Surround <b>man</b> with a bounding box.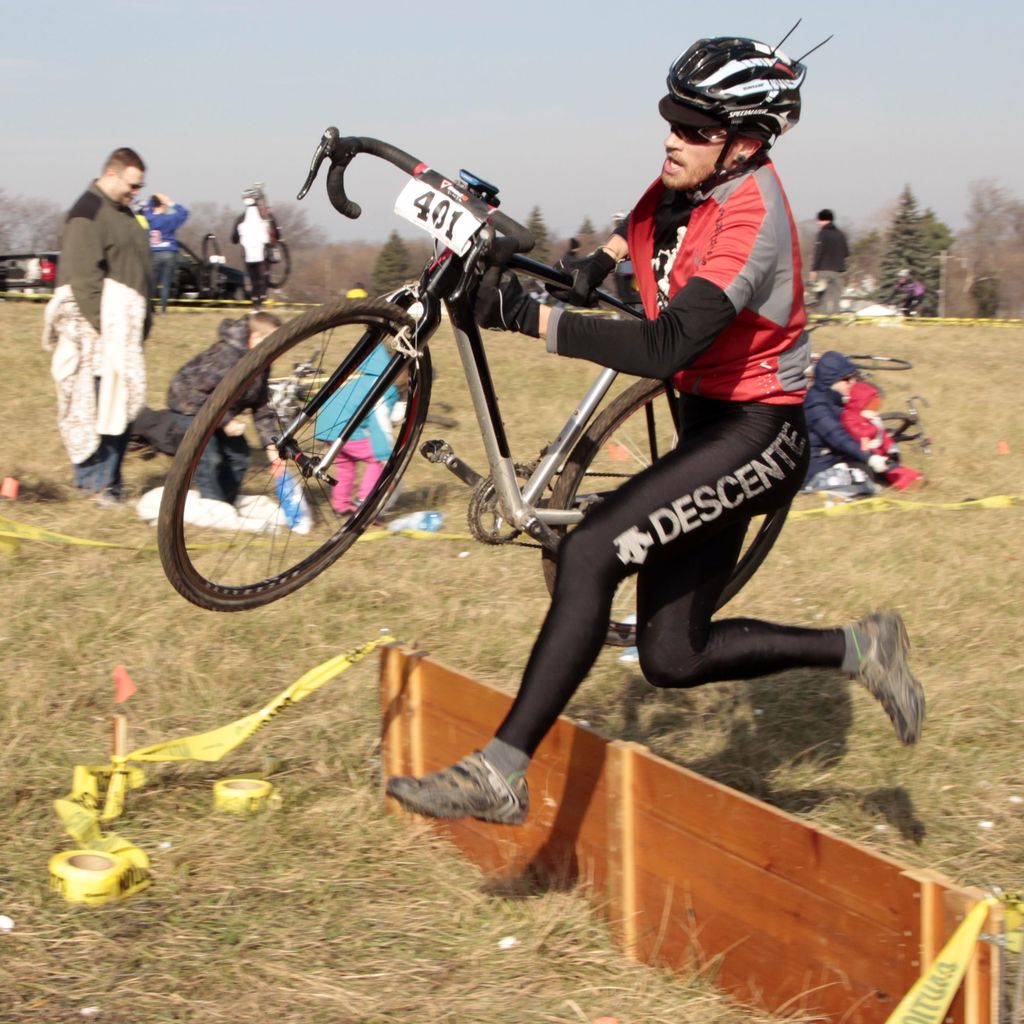
[left=806, top=200, right=852, bottom=305].
